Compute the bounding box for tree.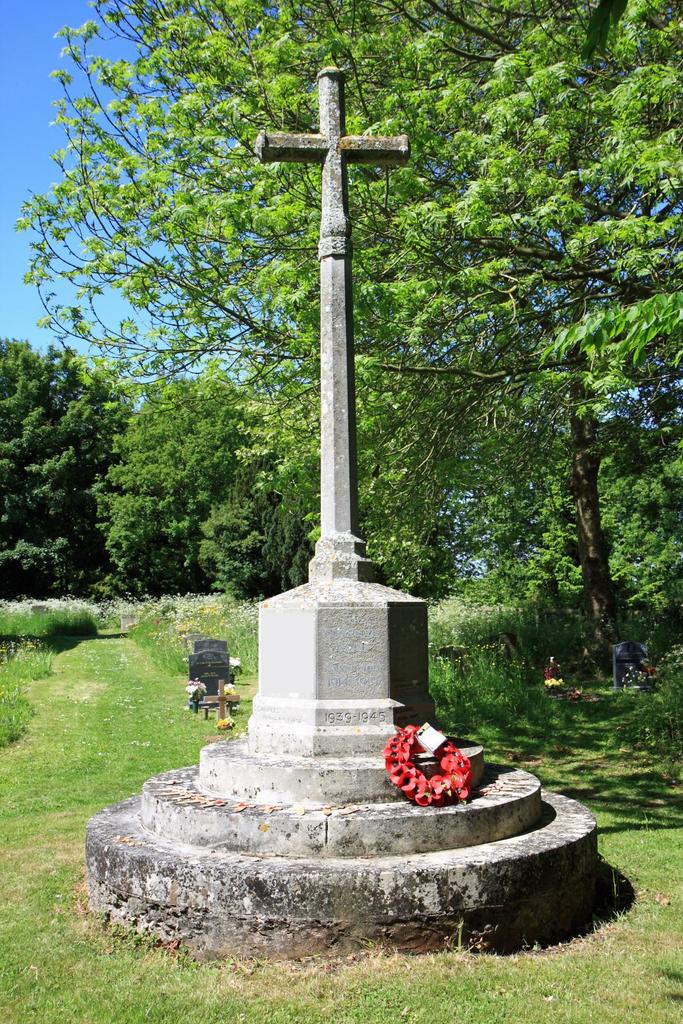
box(97, 356, 264, 591).
